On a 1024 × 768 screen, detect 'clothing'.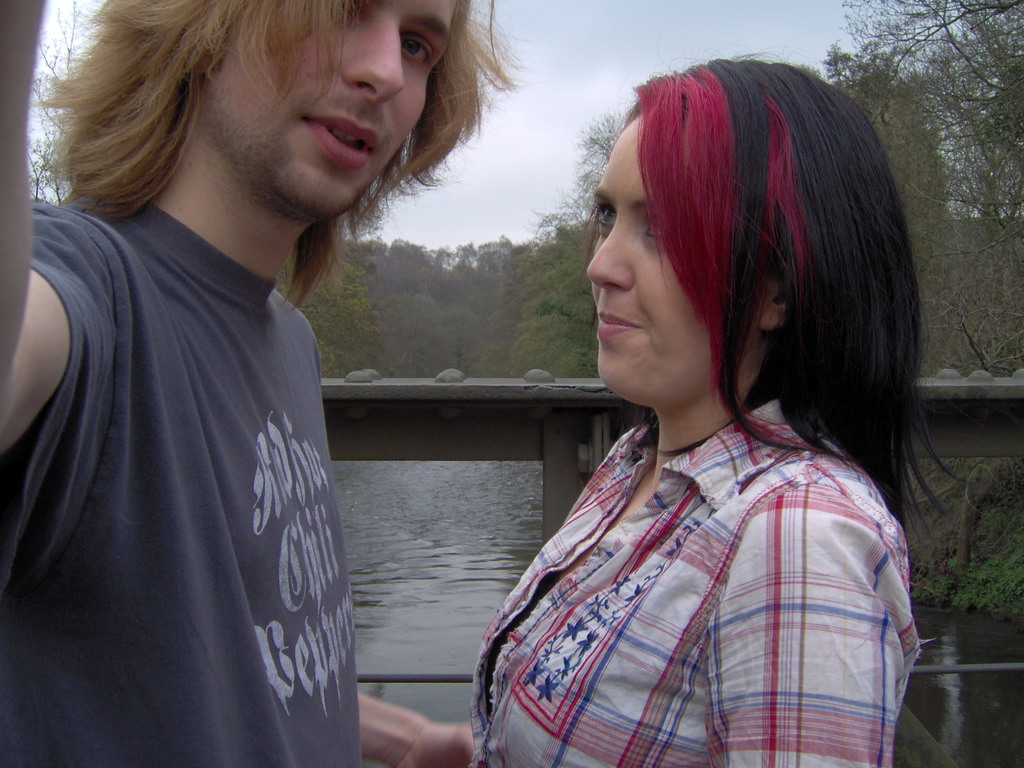
<box>0,180,364,767</box>.
